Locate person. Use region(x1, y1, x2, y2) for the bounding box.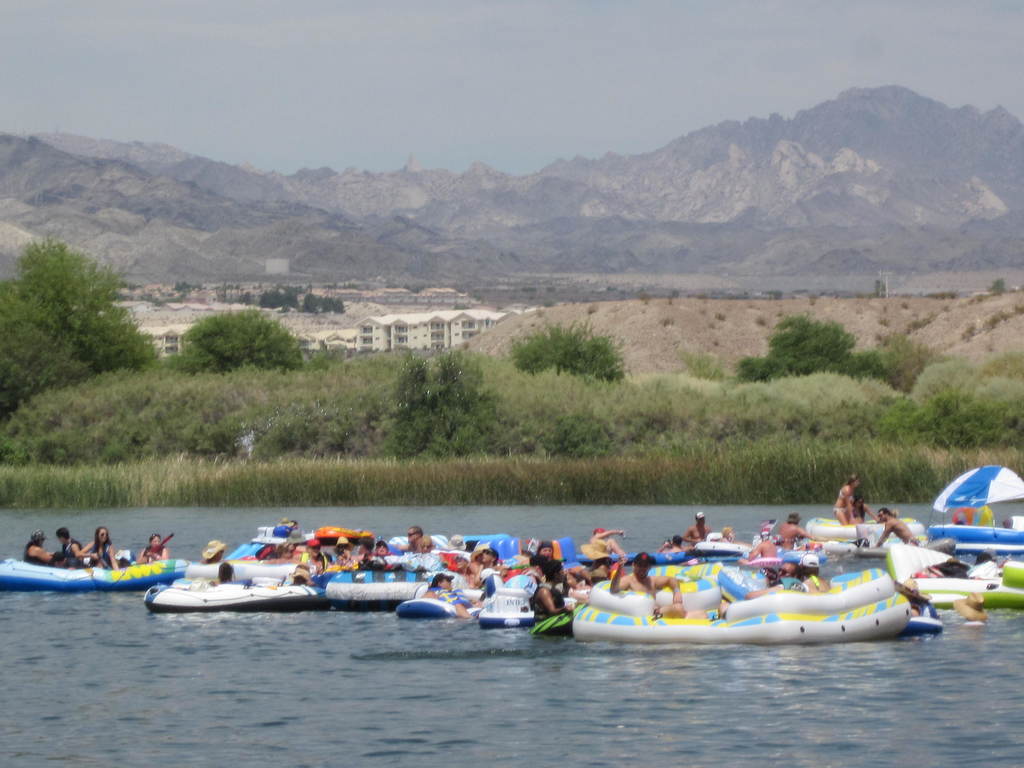
region(747, 527, 778, 559).
